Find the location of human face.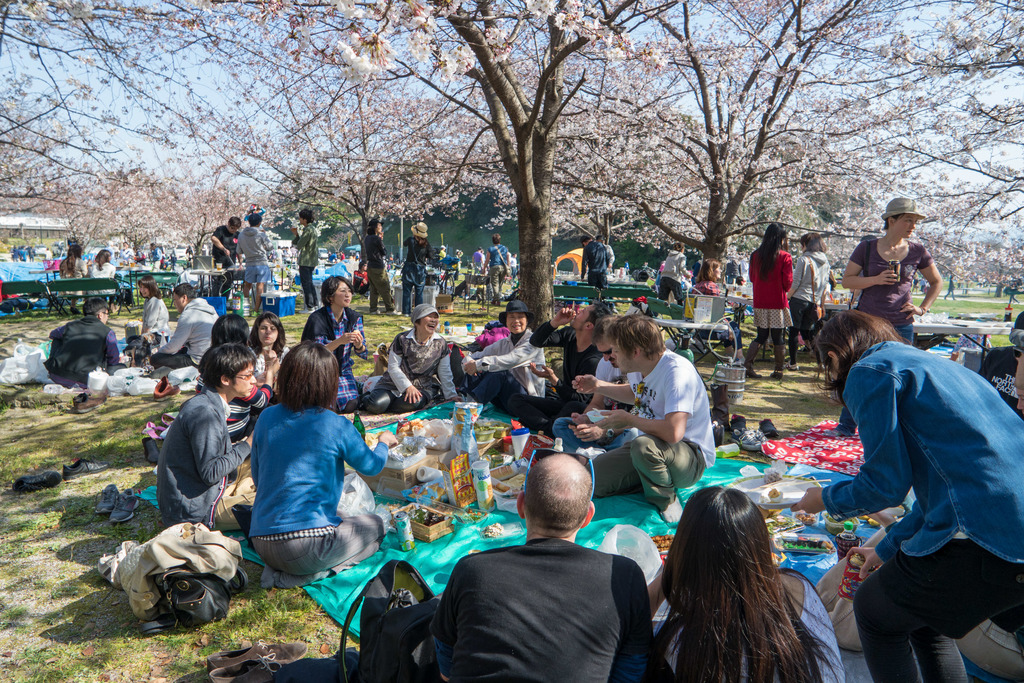
Location: 895,214,917,238.
